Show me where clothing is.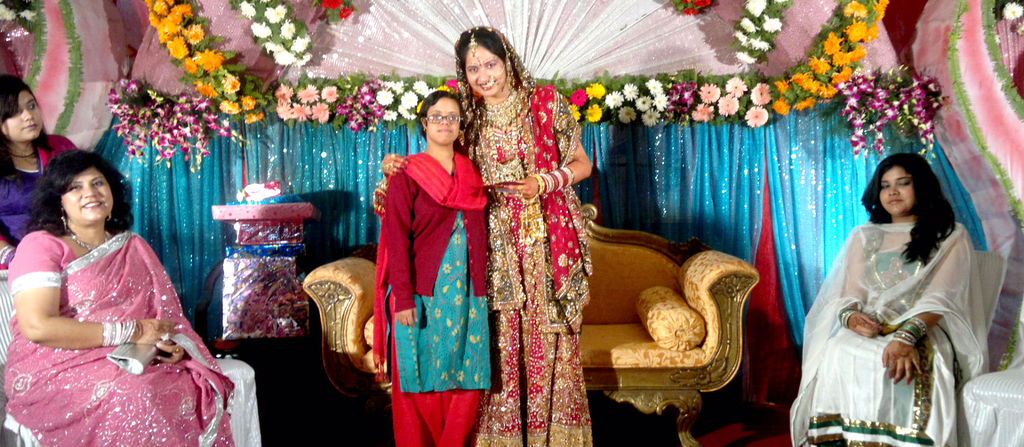
clothing is at <bbox>0, 228, 241, 446</bbox>.
